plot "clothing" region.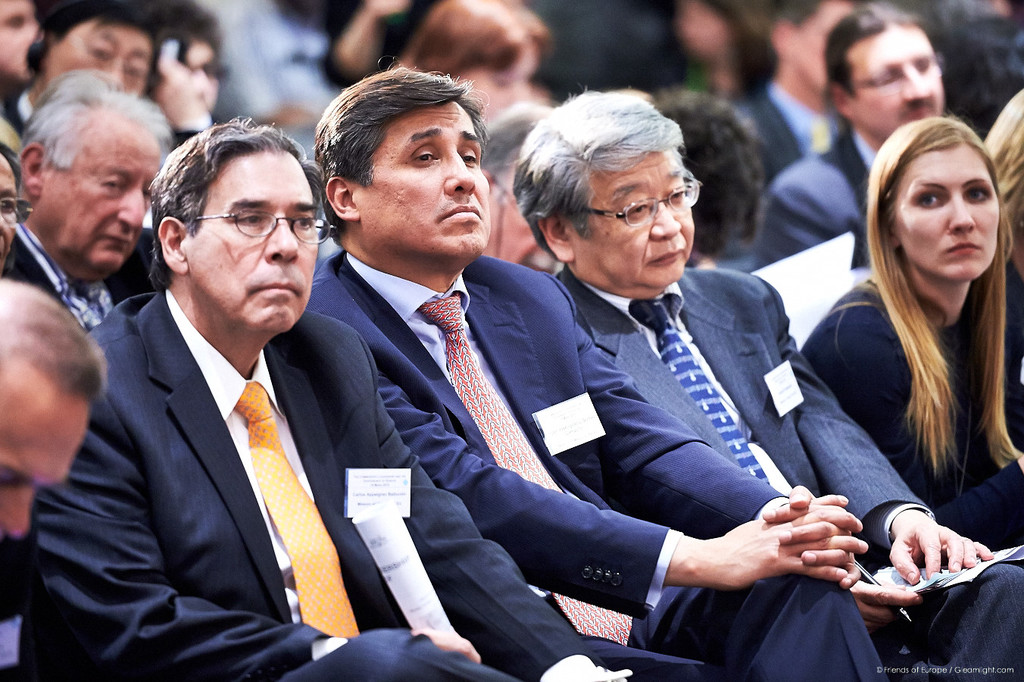
Plotted at {"left": 303, "top": 243, "right": 890, "bottom": 681}.
